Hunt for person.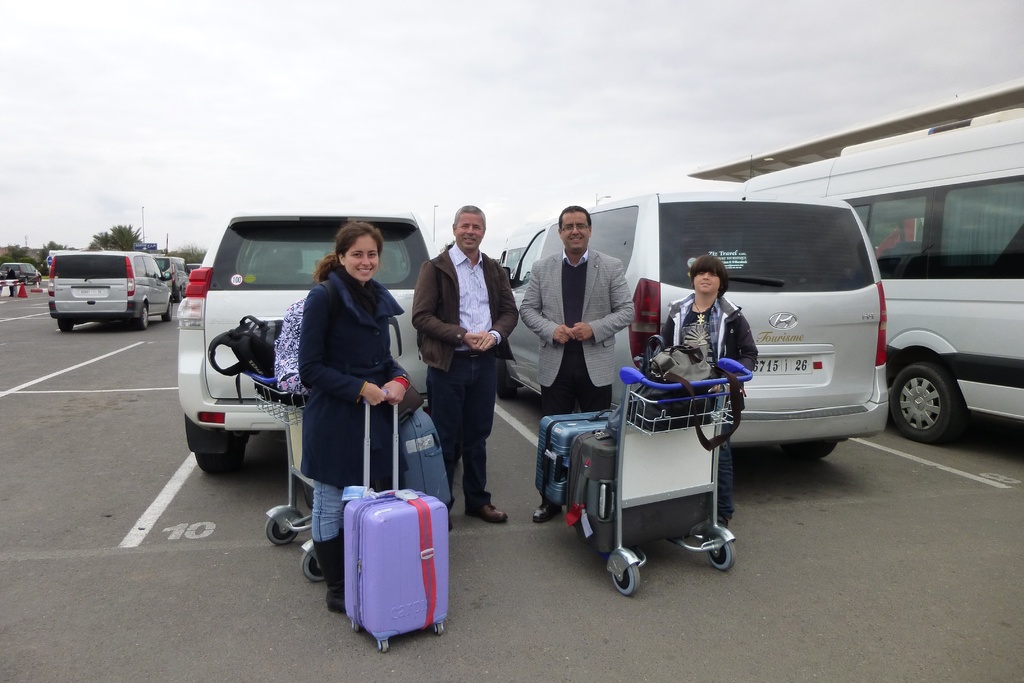
Hunted down at <region>533, 201, 635, 450</region>.
